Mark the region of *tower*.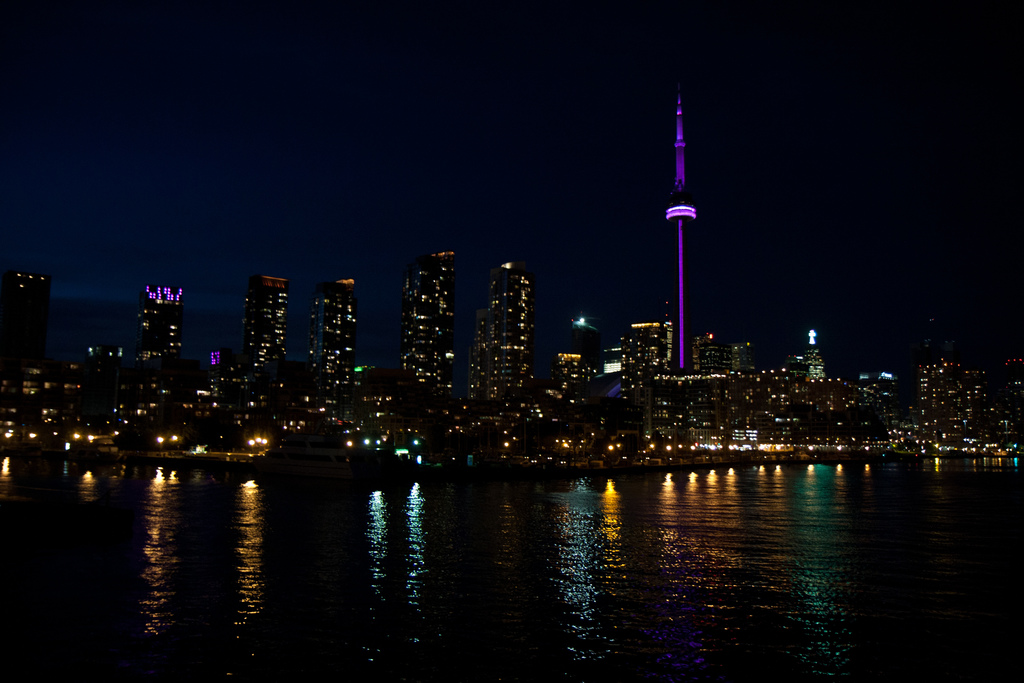
Region: detection(230, 272, 280, 386).
